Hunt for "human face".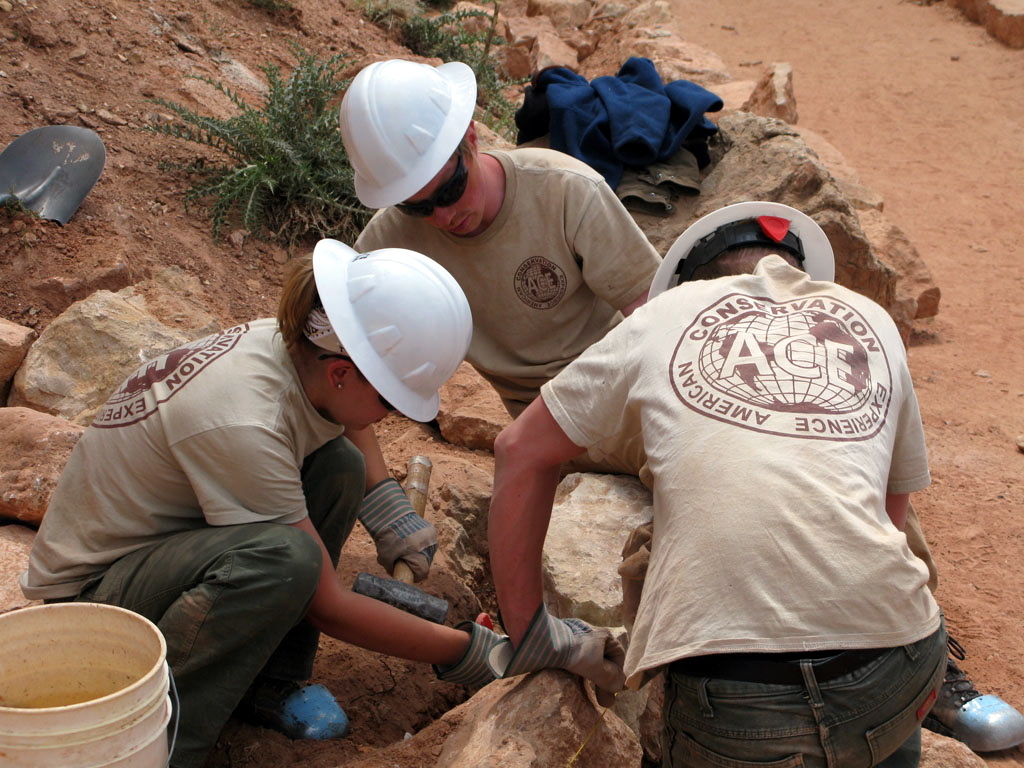
Hunted down at region(327, 369, 392, 432).
